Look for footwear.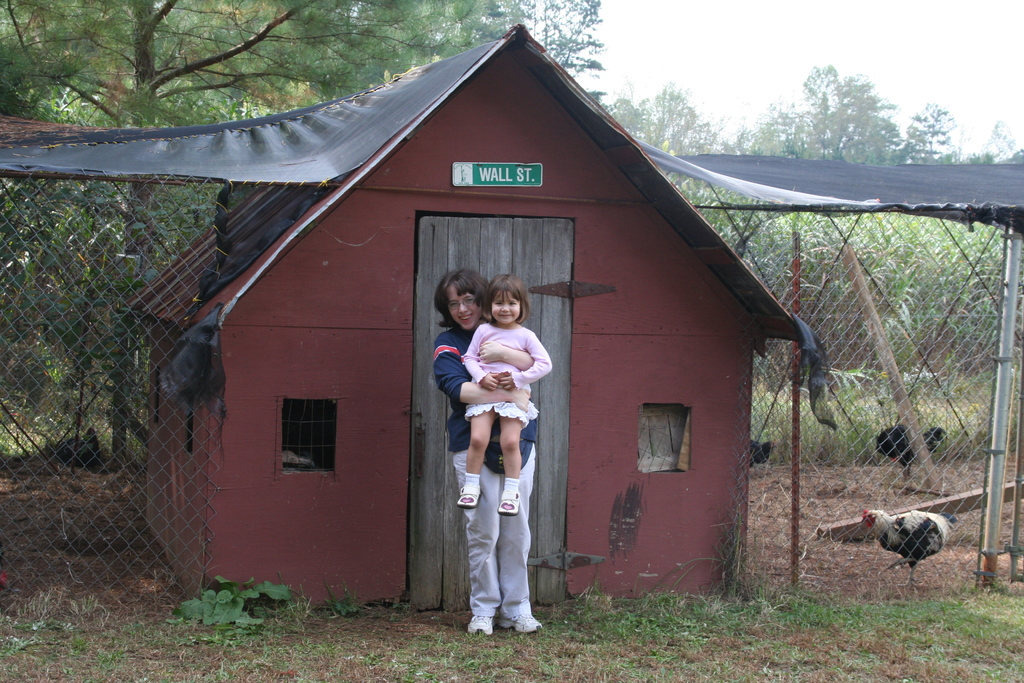
Found: pyautogui.locateOnScreen(454, 476, 486, 508).
